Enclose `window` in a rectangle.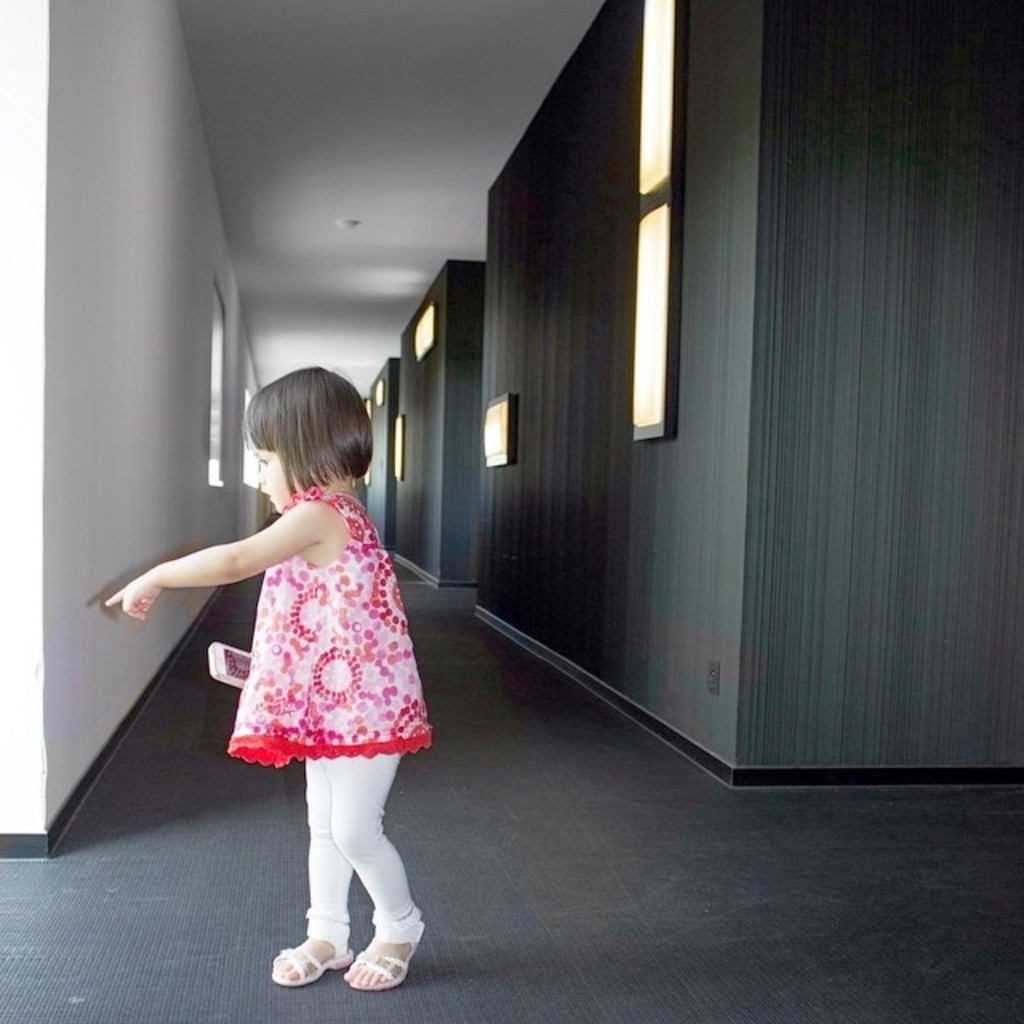
BBox(240, 386, 256, 485).
